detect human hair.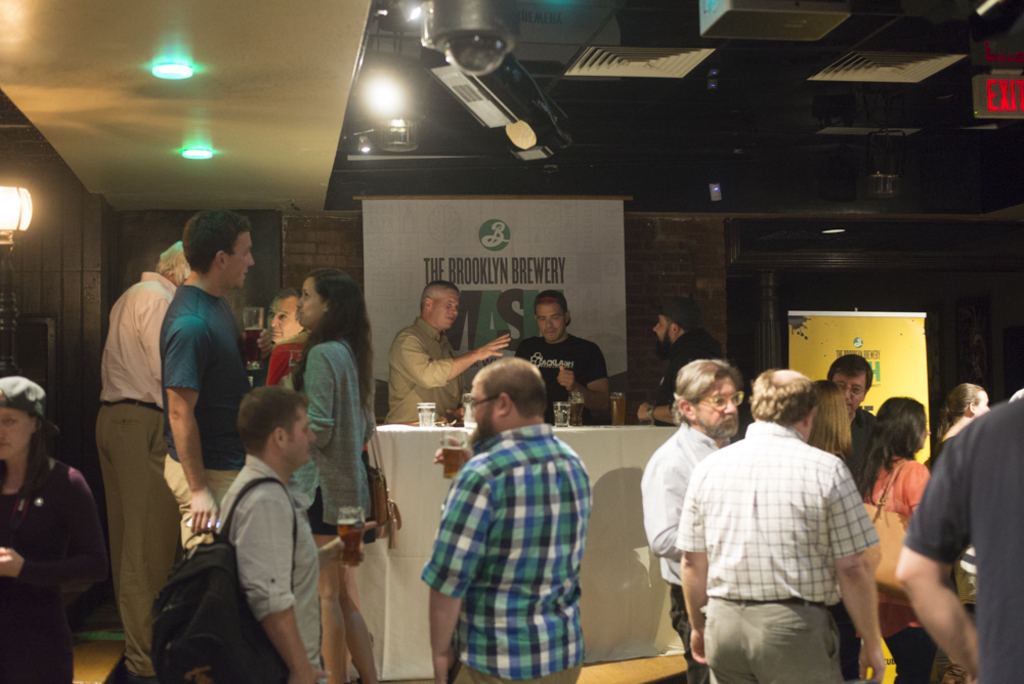
Detected at <box>292,269,375,405</box>.
